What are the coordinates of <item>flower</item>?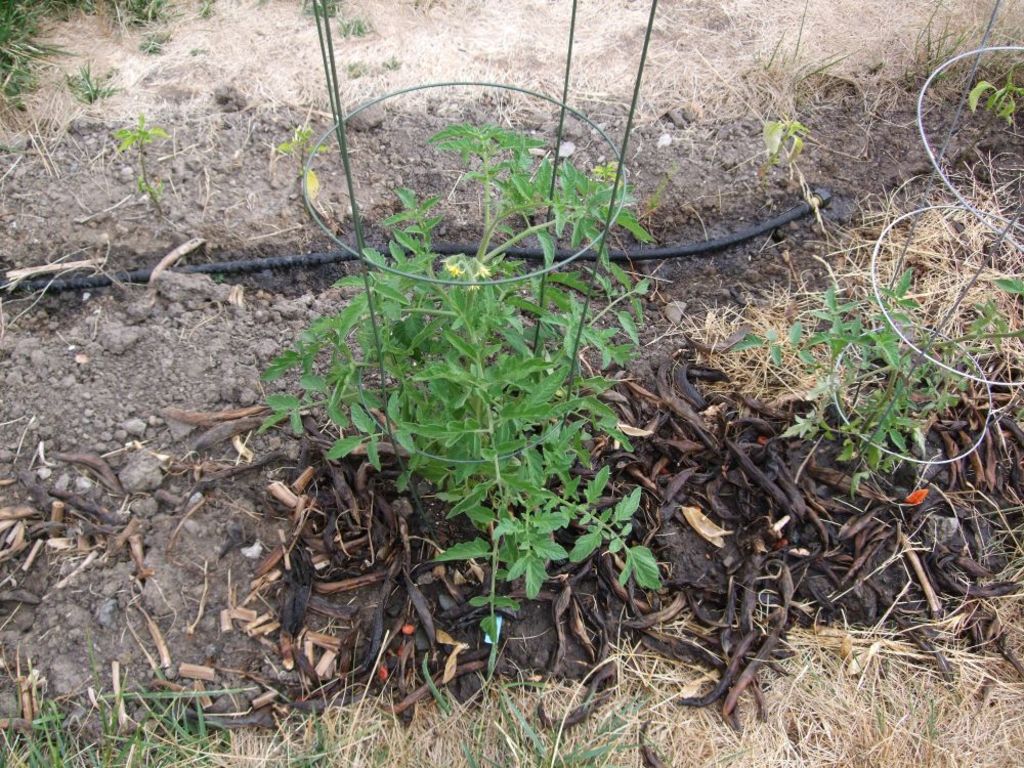
437 251 472 279.
